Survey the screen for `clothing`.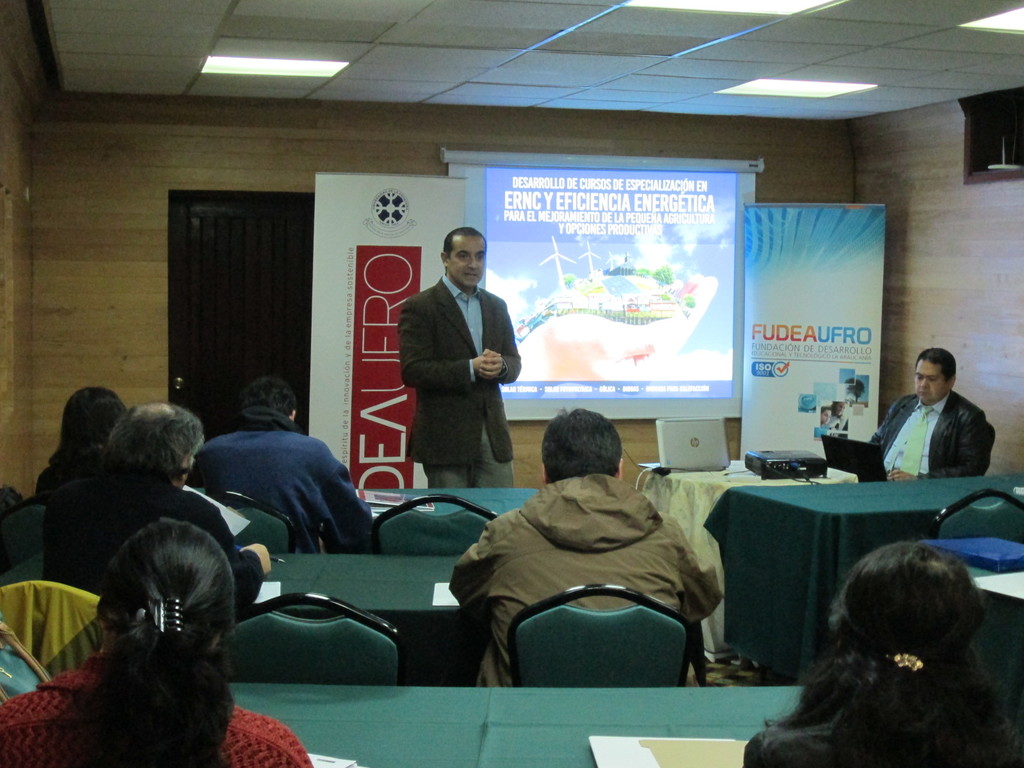
Survey found: Rect(390, 252, 526, 478).
